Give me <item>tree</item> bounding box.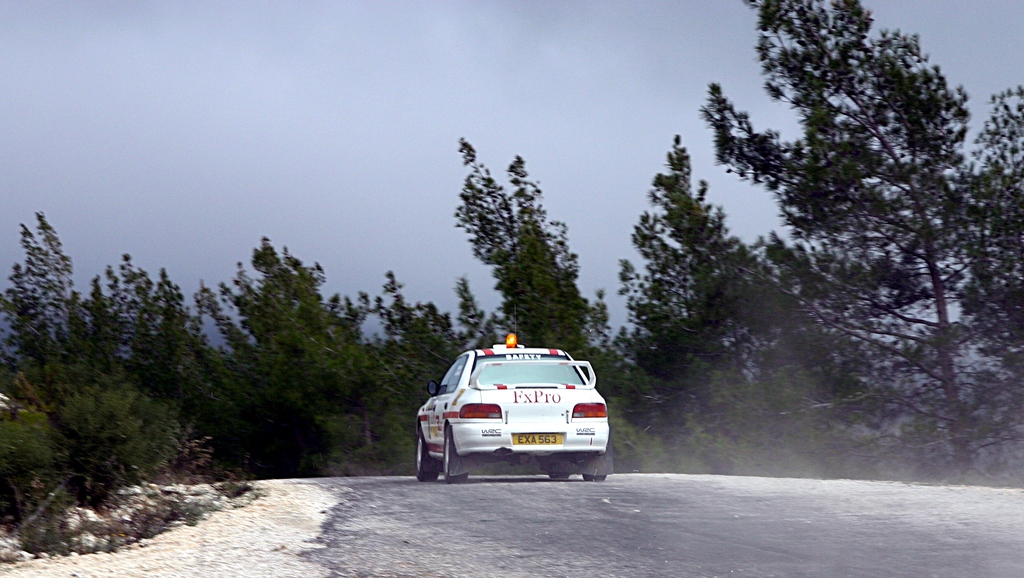
(x1=956, y1=86, x2=1023, y2=393).
